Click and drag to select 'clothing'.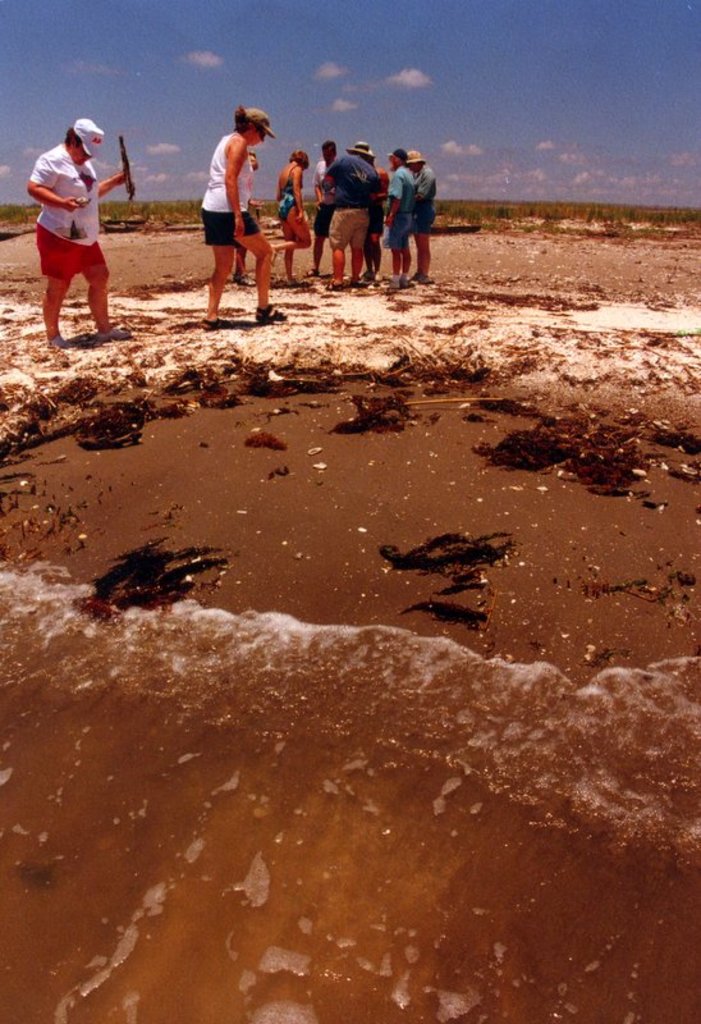
Selection: box=[388, 168, 414, 239].
